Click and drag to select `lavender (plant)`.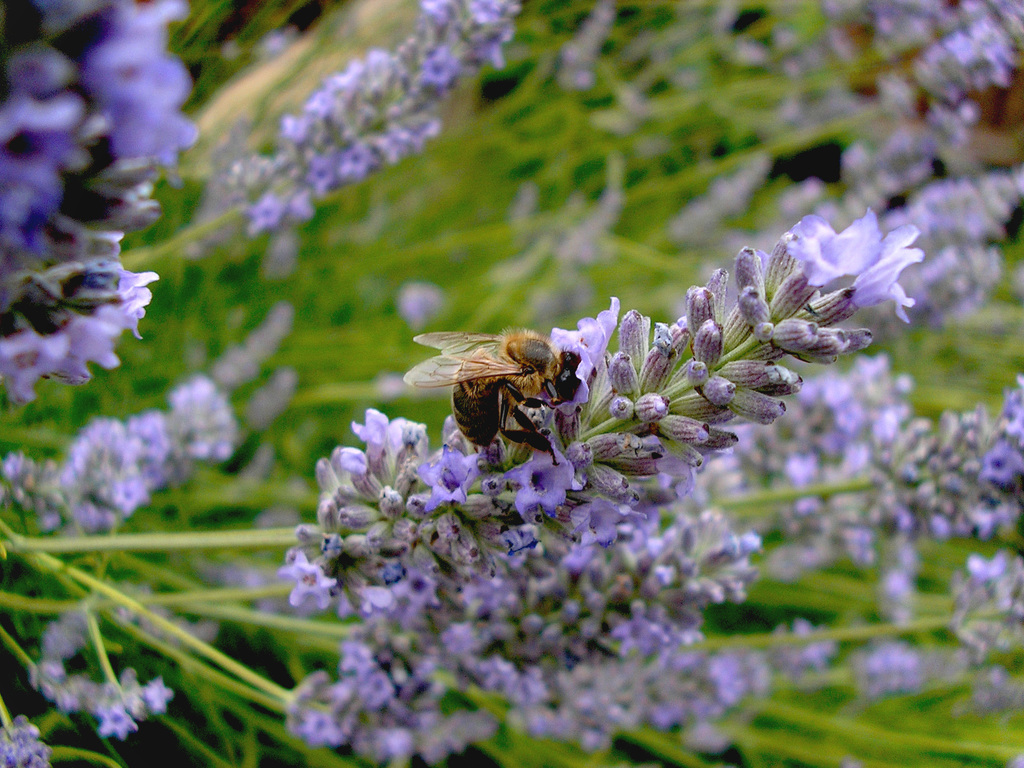
Selection: left=762, top=404, right=1023, bottom=557.
